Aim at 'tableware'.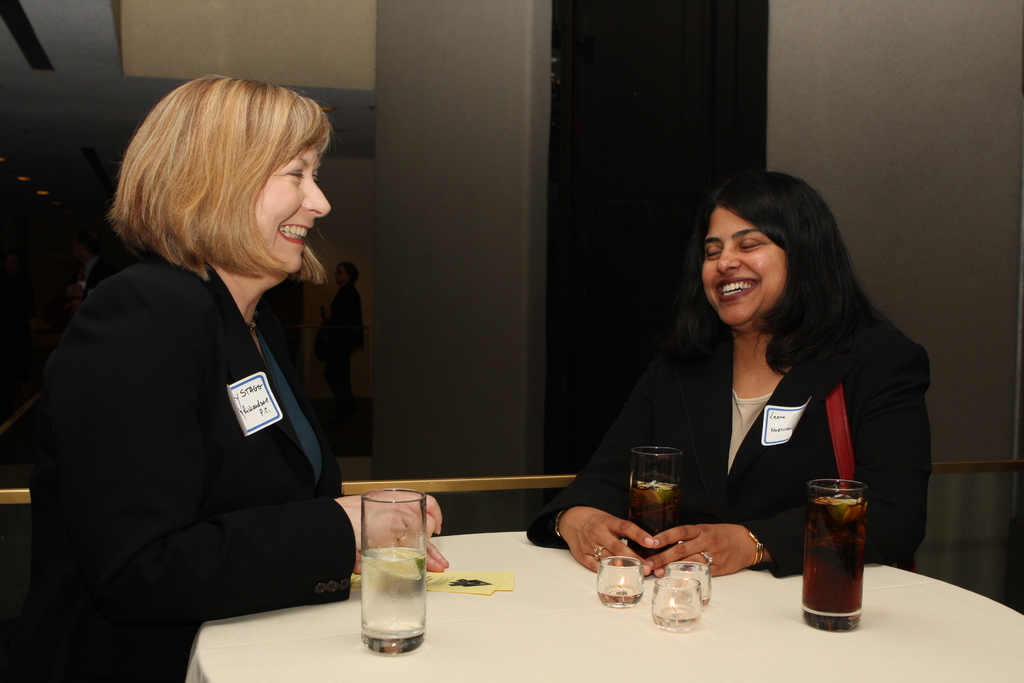
Aimed at <box>803,474,865,633</box>.
